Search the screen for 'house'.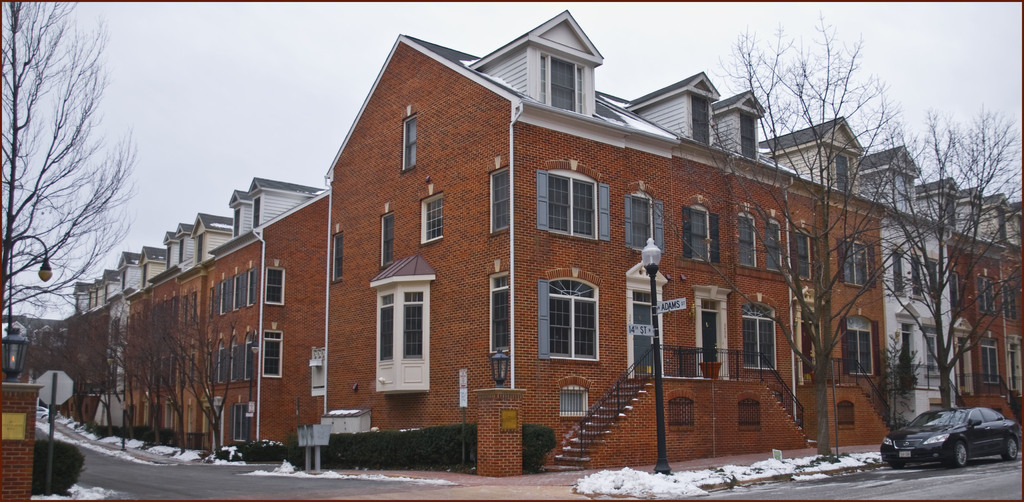
Found at x1=65, y1=7, x2=1023, y2=475.
